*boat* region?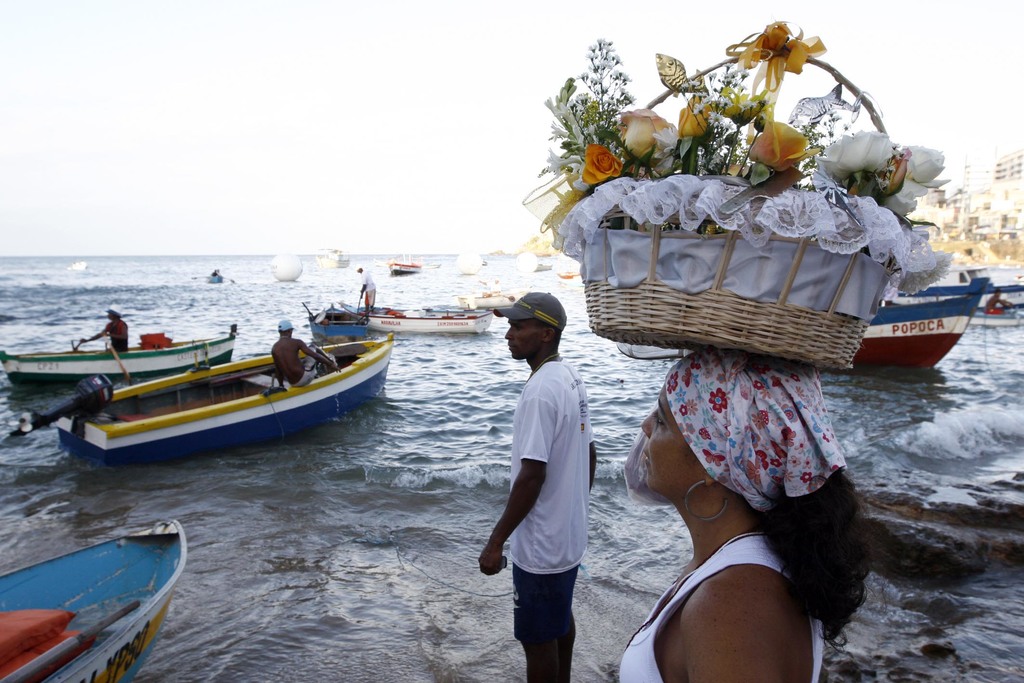
977/272/1023/324
